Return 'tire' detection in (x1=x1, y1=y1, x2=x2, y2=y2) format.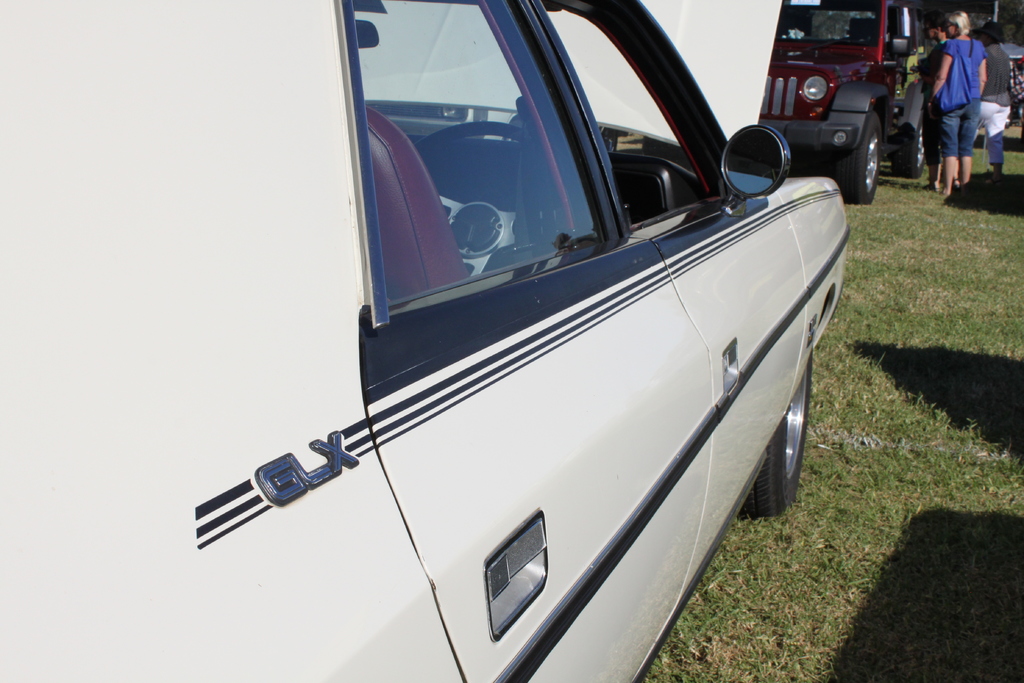
(x1=844, y1=99, x2=897, y2=188).
